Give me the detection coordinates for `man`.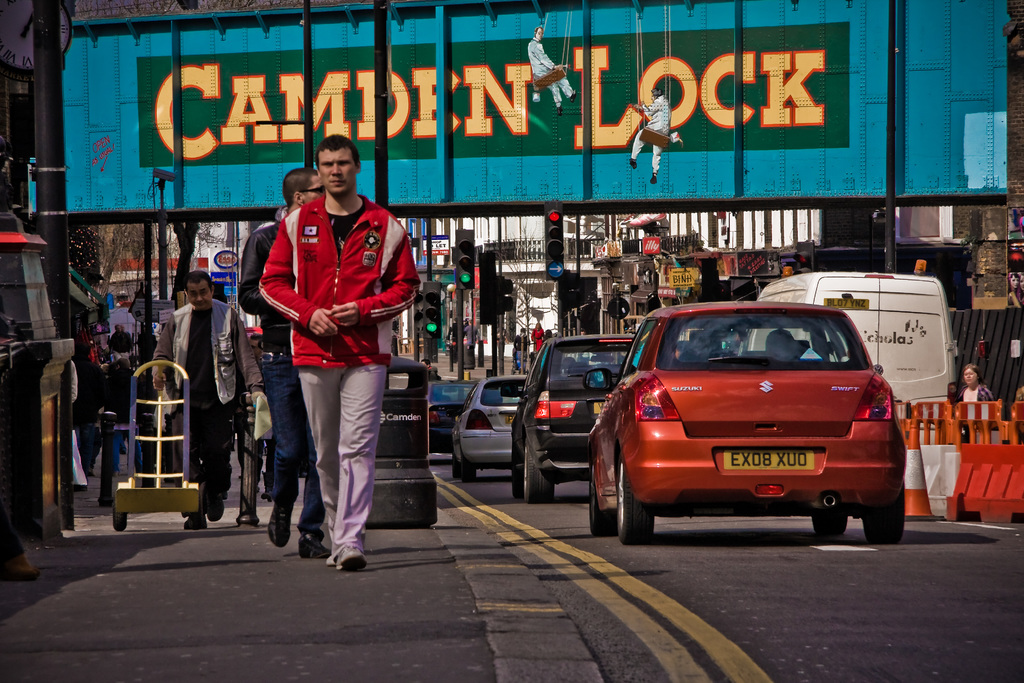
(147, 268, 264, 529).
